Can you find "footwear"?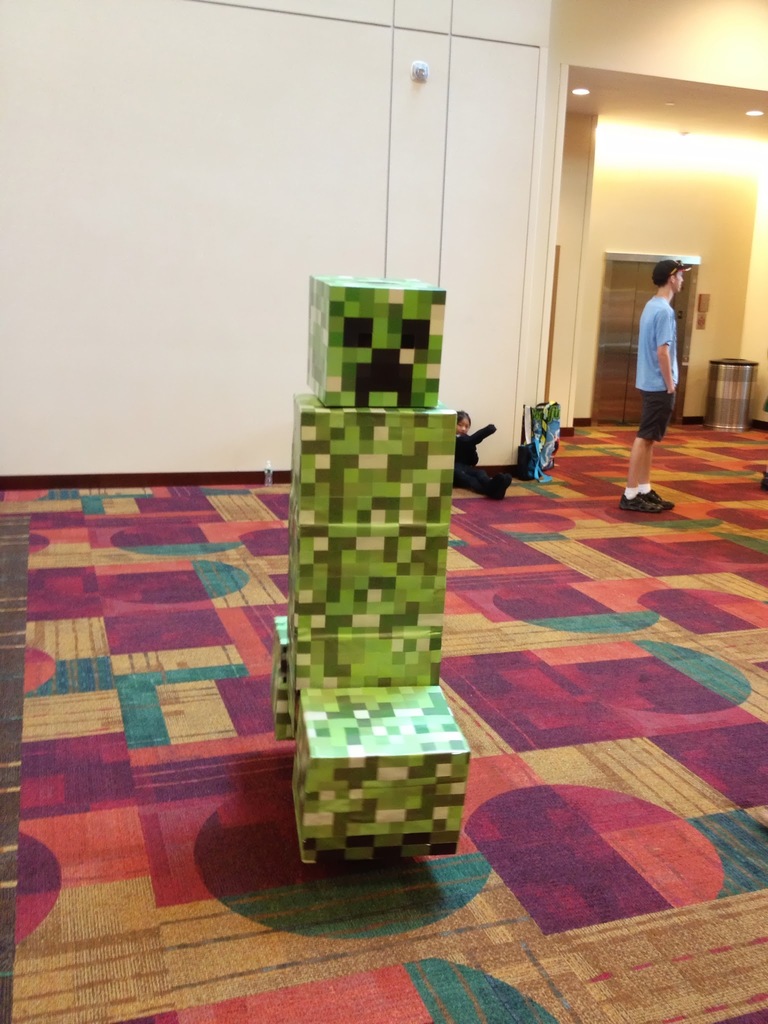
Yes, bounding box: select_region(618, 491, 662, 517).
